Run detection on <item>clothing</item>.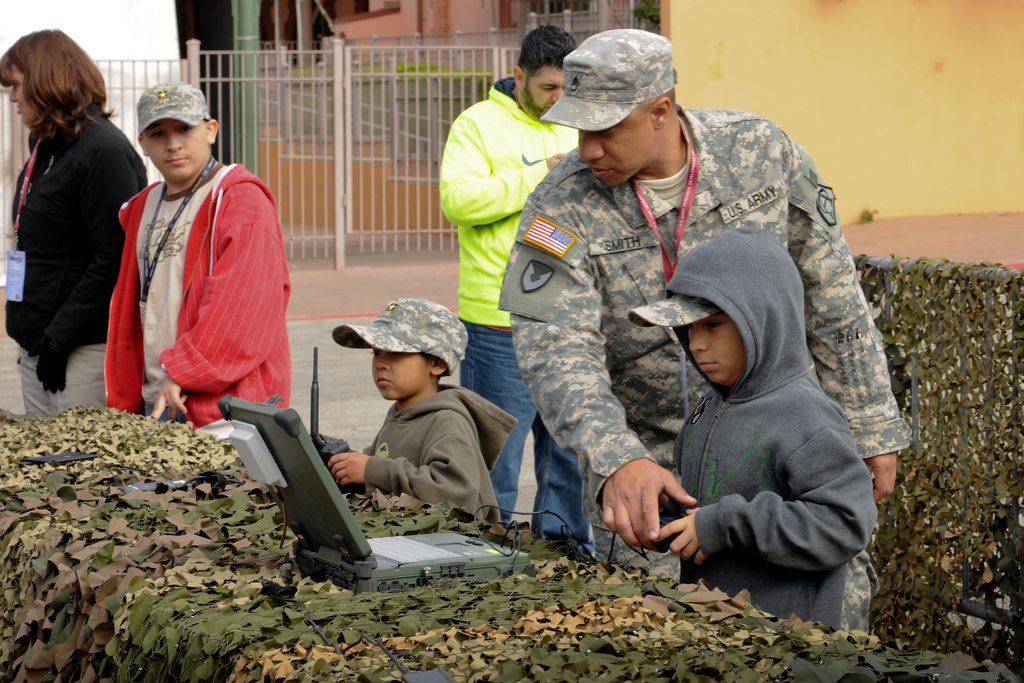
Result: box=[675, 226, 880, 628].
